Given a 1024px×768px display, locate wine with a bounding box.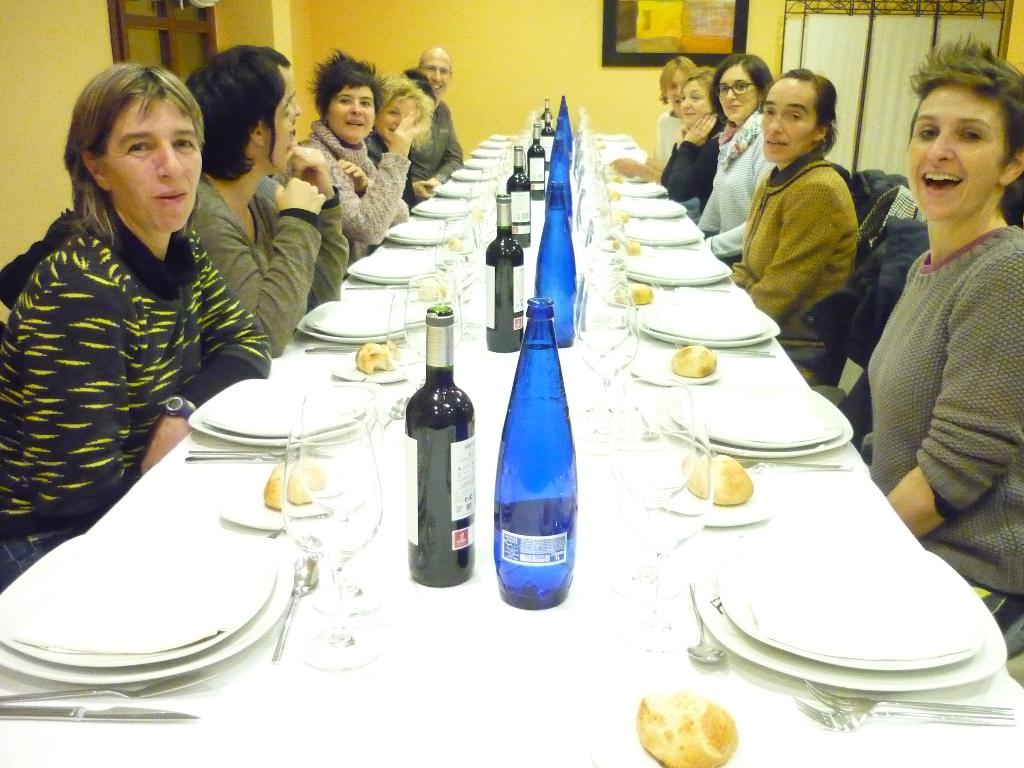
Located: crop(404, 310, 481, 600).
